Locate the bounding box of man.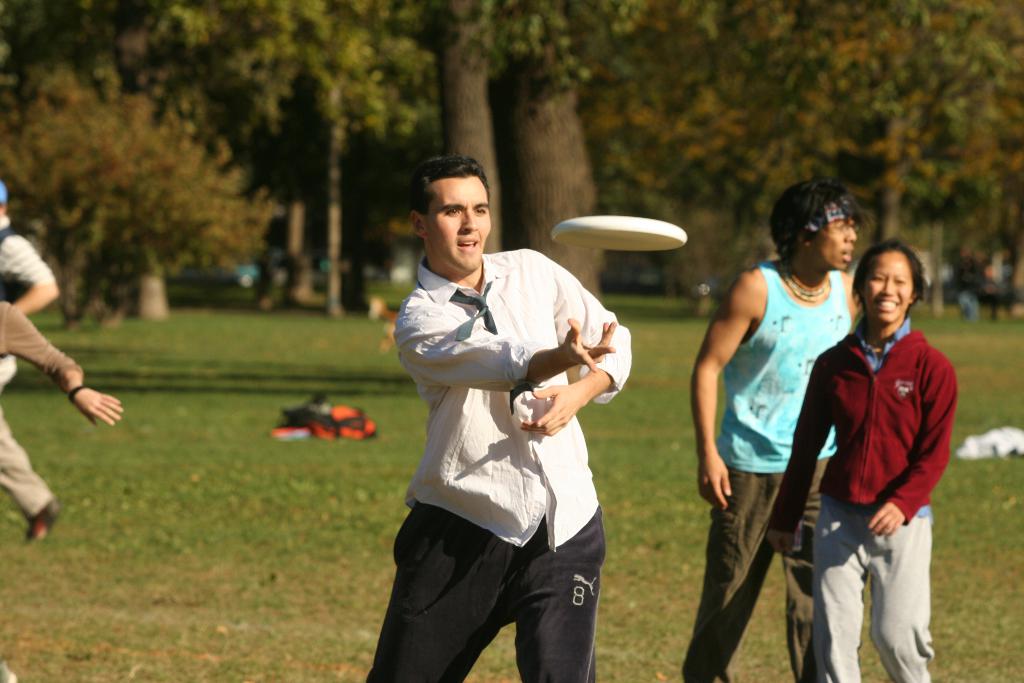
Bounding box: select_region(685, 170, 880, 682).
